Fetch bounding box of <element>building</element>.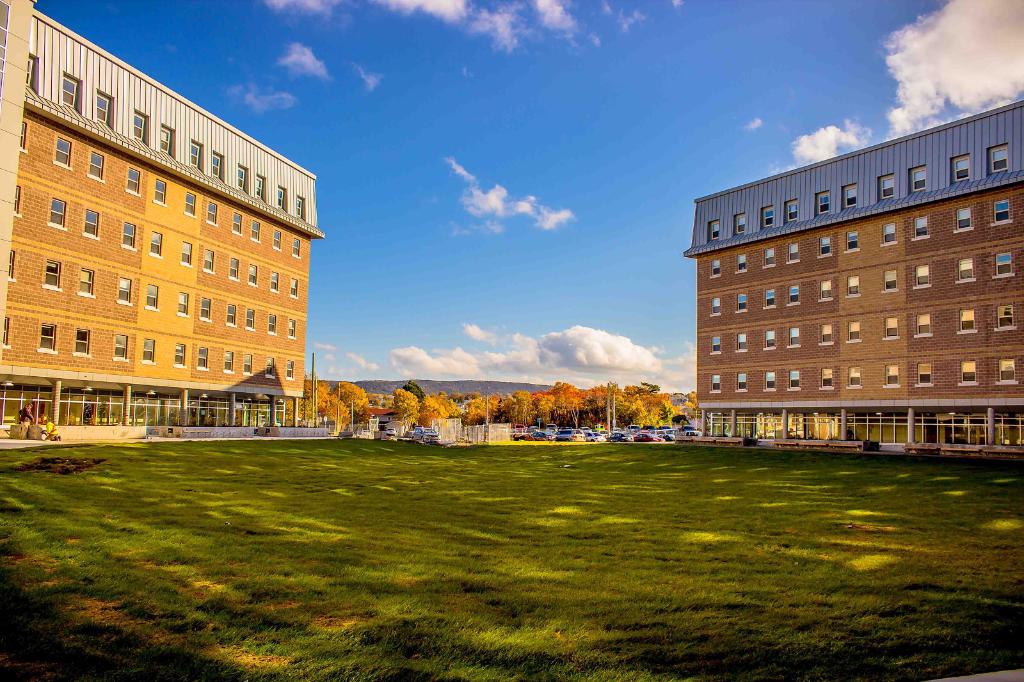
Bbox: select_region(683, 98, 1023, 445).
